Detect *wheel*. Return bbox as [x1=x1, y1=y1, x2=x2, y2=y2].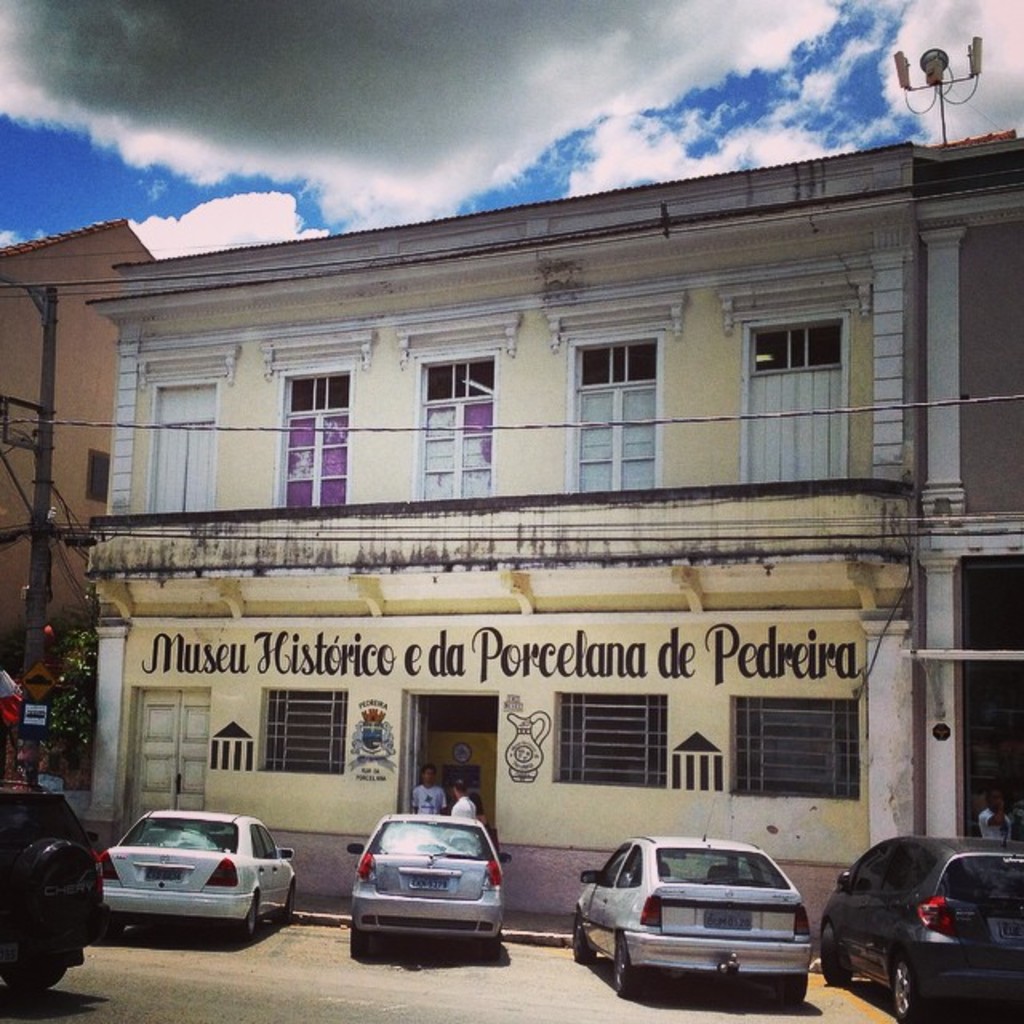
[x1=827, y1=920, x2=859, y2=990].
